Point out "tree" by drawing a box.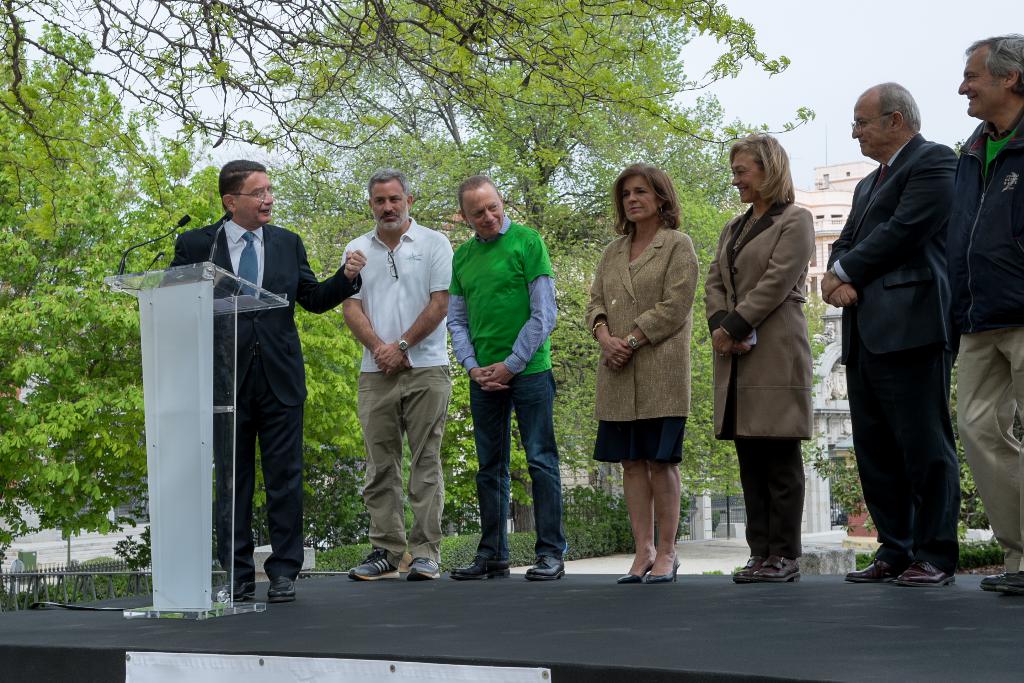
locate(178, 0, 834, 568).
